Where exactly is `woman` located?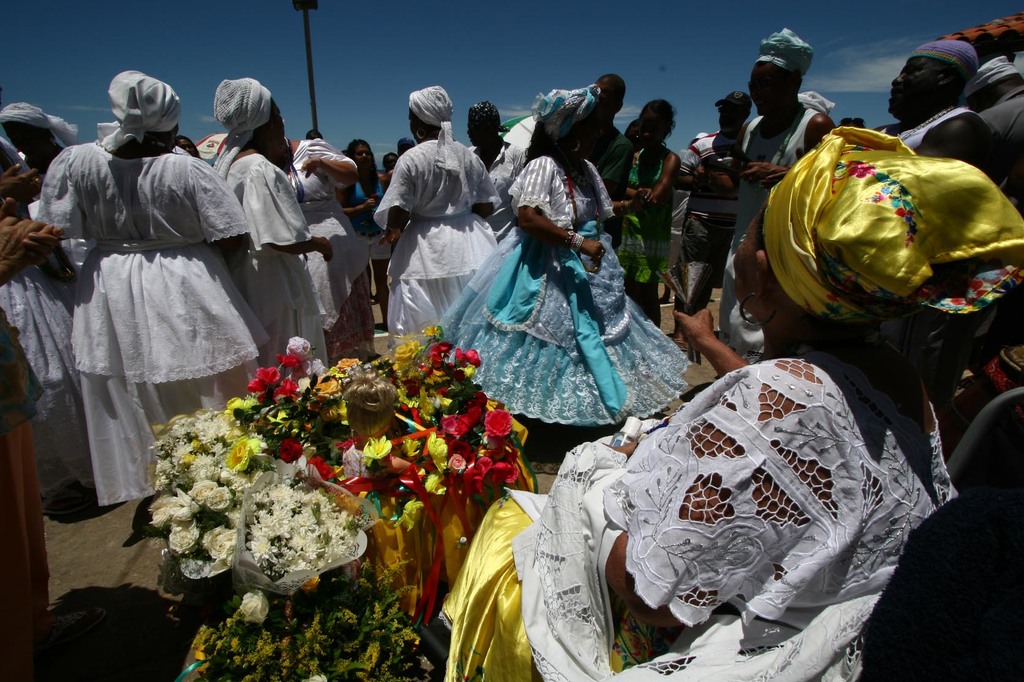
Its bounding box is crop(436, 125, 1023, 681).
